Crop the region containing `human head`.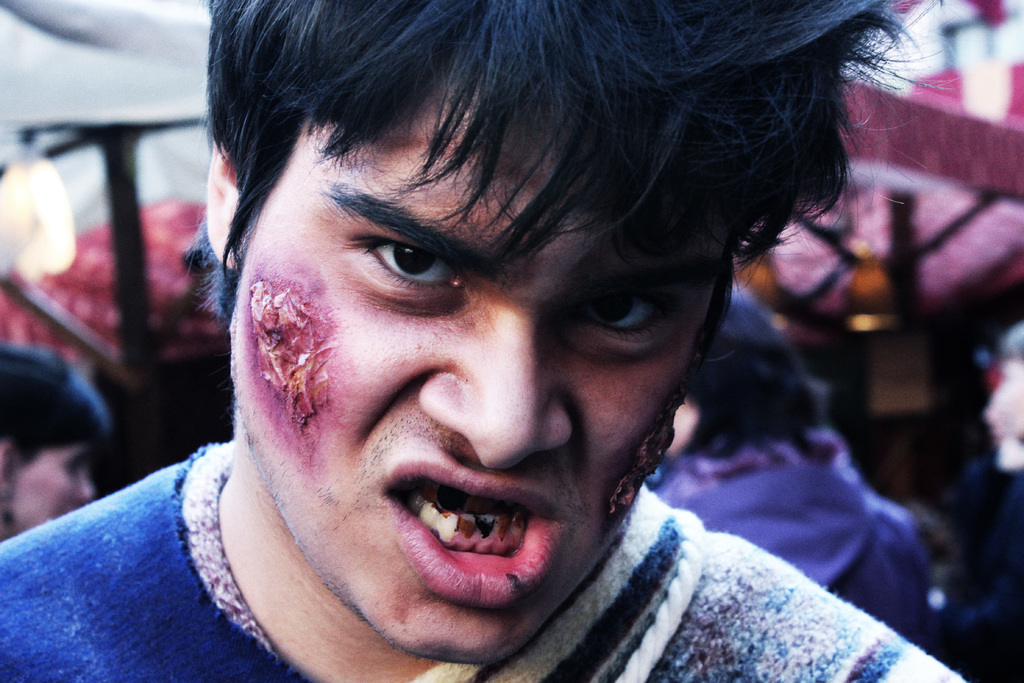
Crop region: rect(0, 342, 110, 542).
